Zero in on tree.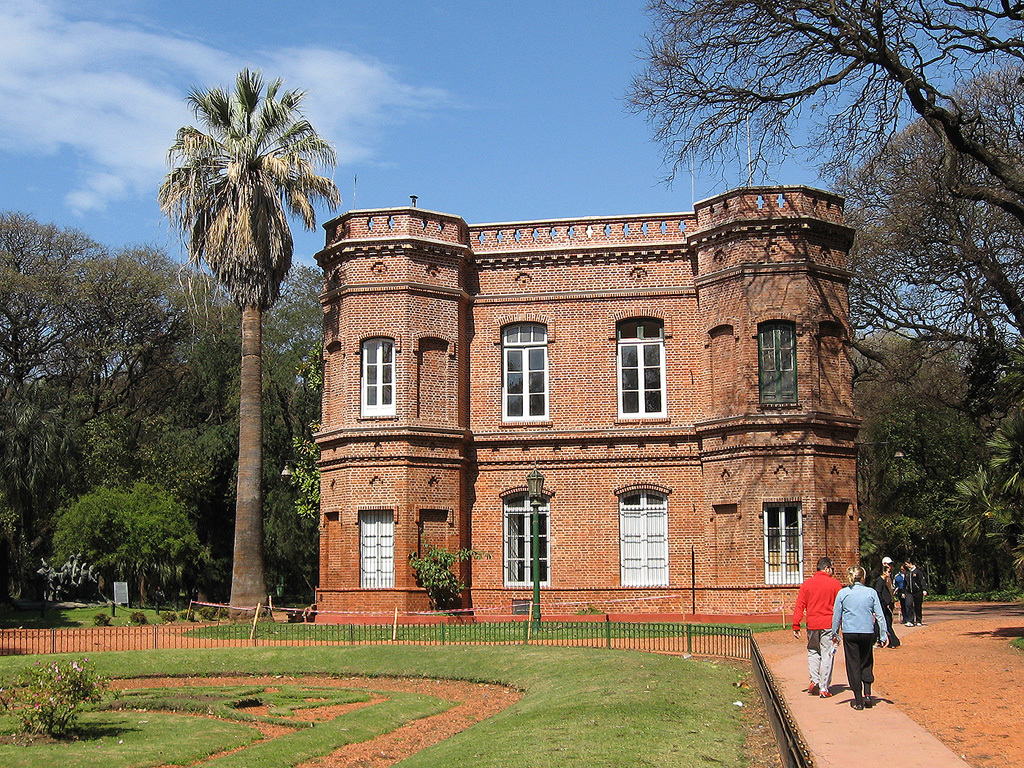
Zeroed in: [x1=158, y1=69, x2=343, y2=621].
